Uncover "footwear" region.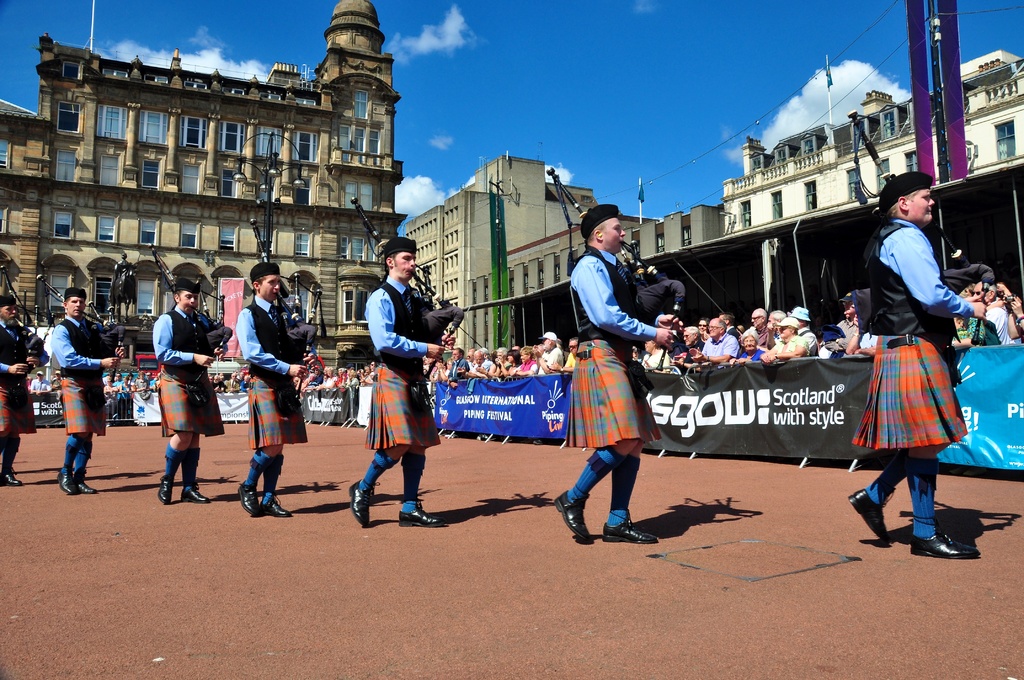
Uncovered: box=[1, 468, 25, 487].
